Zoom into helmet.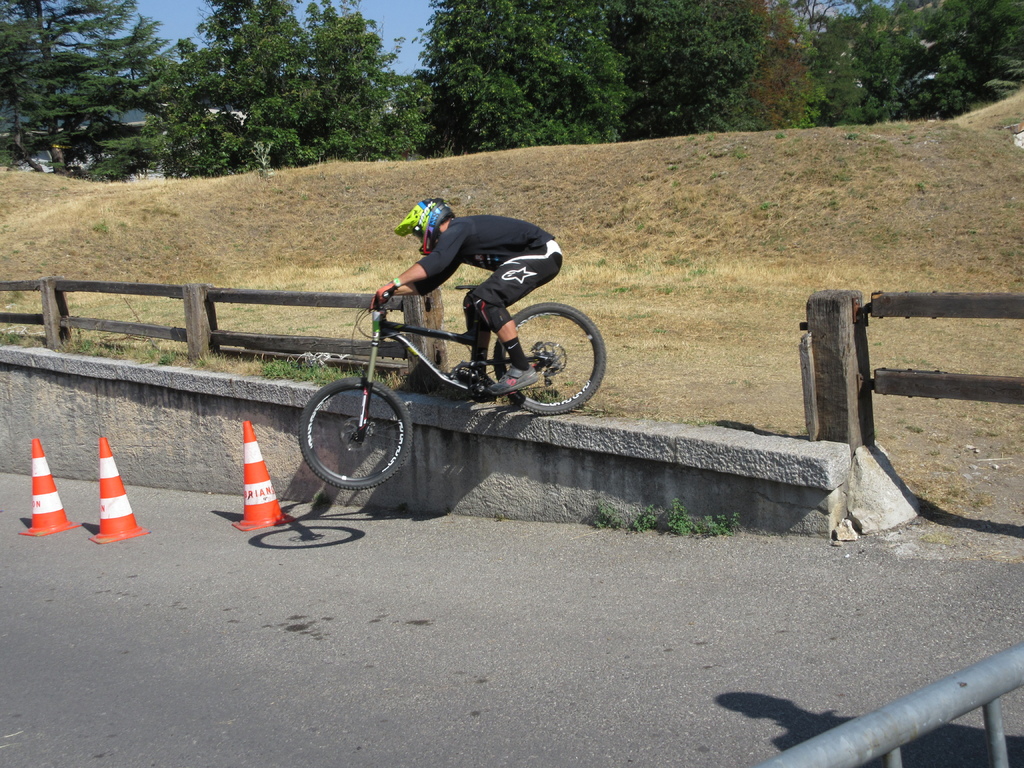
Zoom target: crop(392, 190, 451, 254).
